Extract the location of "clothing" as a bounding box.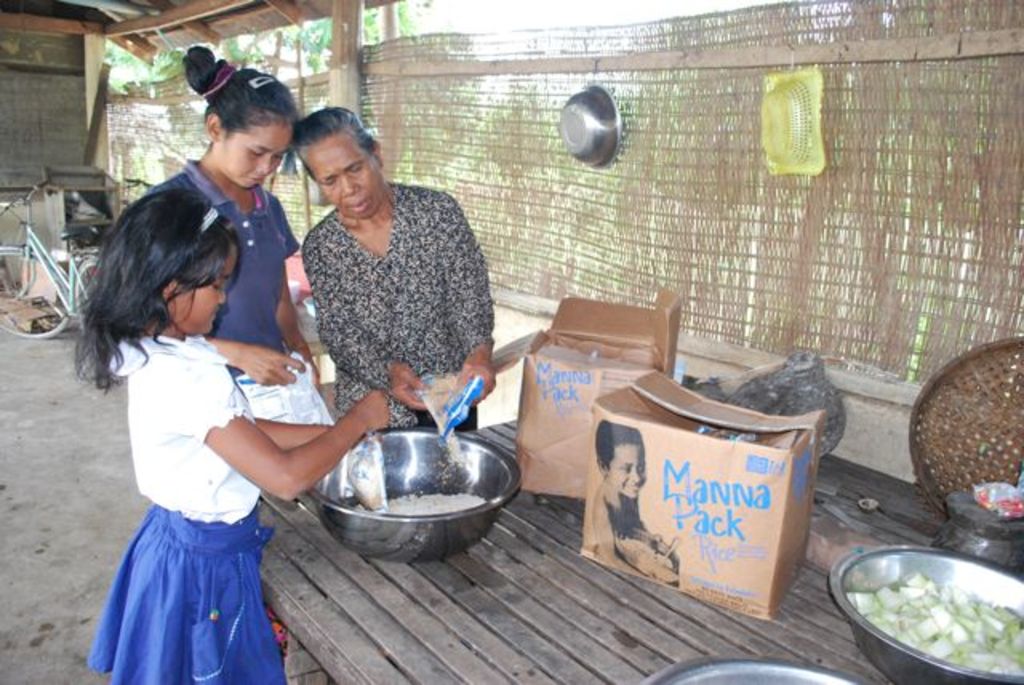
304:176:501:424.
